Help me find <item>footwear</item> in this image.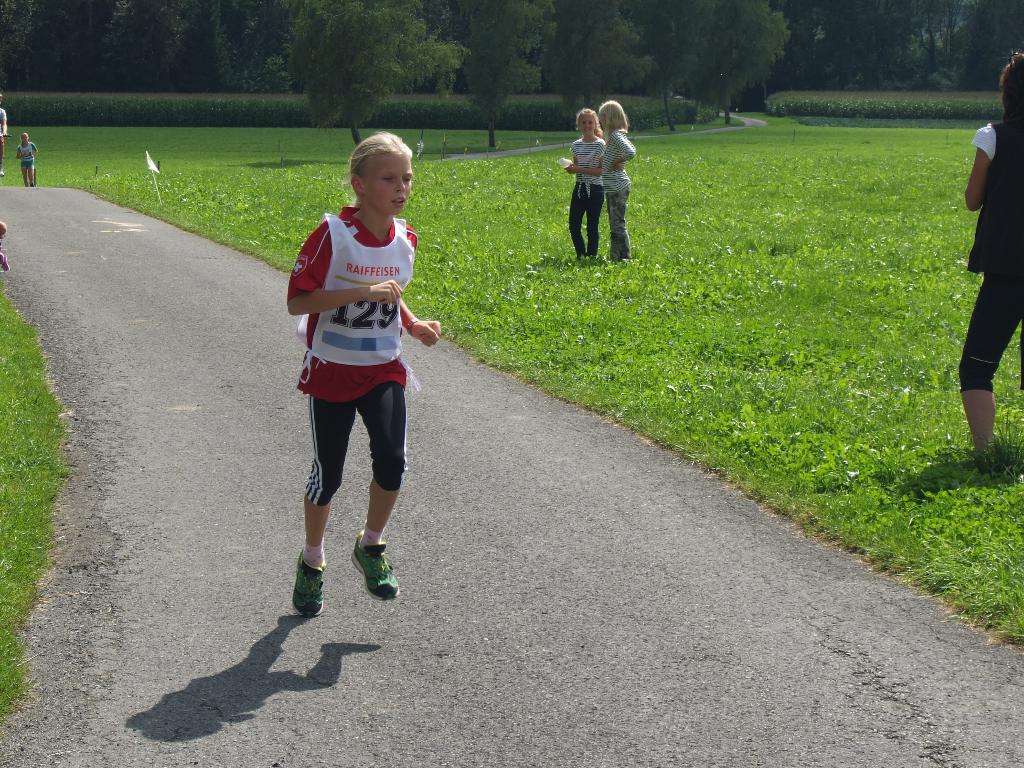
Found it: select_region(348, 528, 400, 601).
